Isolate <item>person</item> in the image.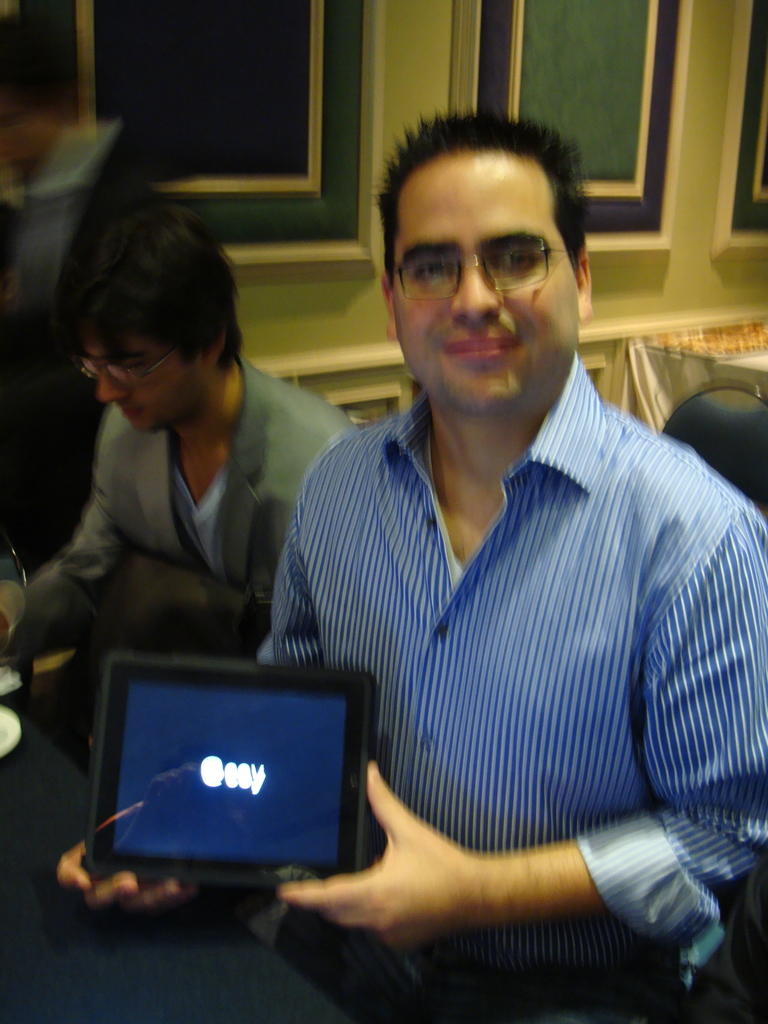
Isolated region: locate(0, 191, 355, 800).
